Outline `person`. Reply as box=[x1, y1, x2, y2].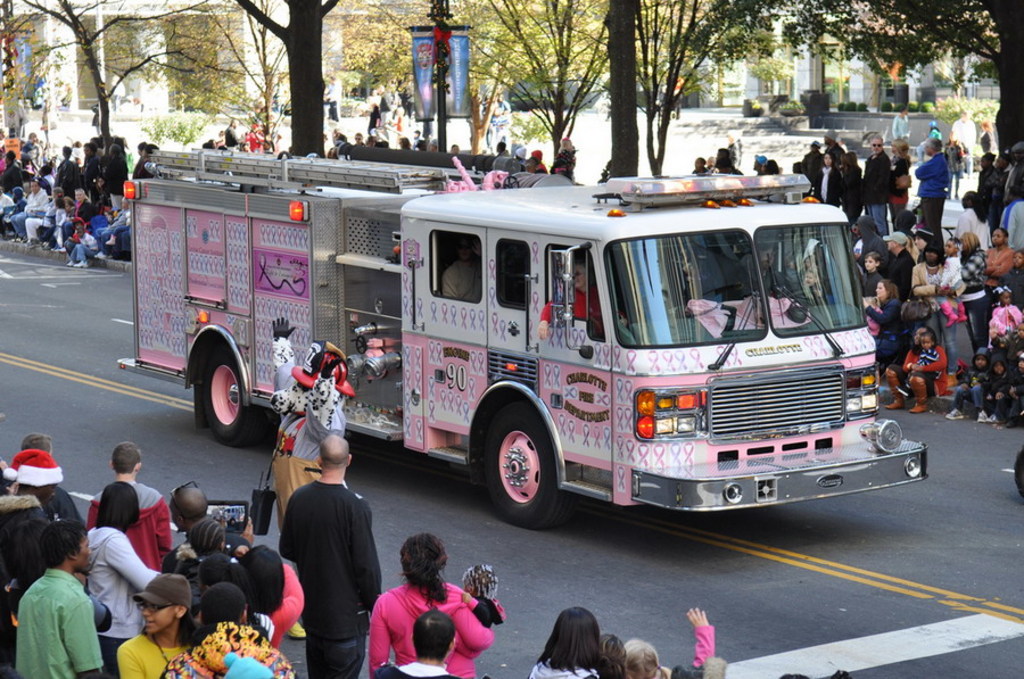
box=[459, 565, 505, 630].
